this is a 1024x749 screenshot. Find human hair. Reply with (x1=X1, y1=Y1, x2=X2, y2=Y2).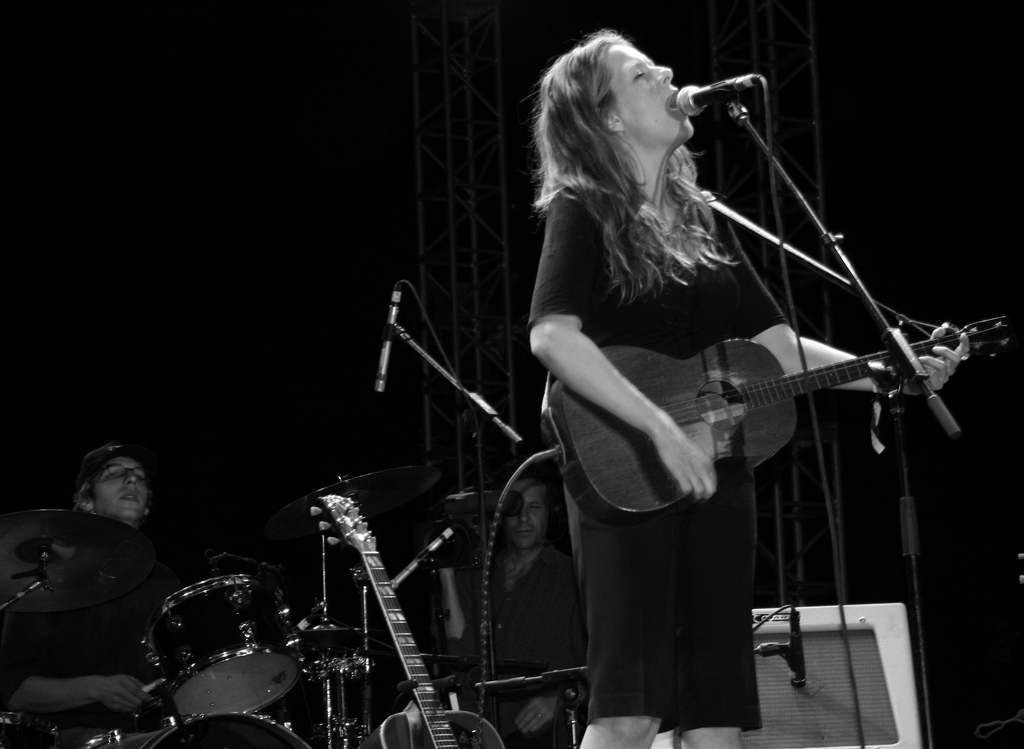
(x1=539, y1=13, x2=703, y2=304).
